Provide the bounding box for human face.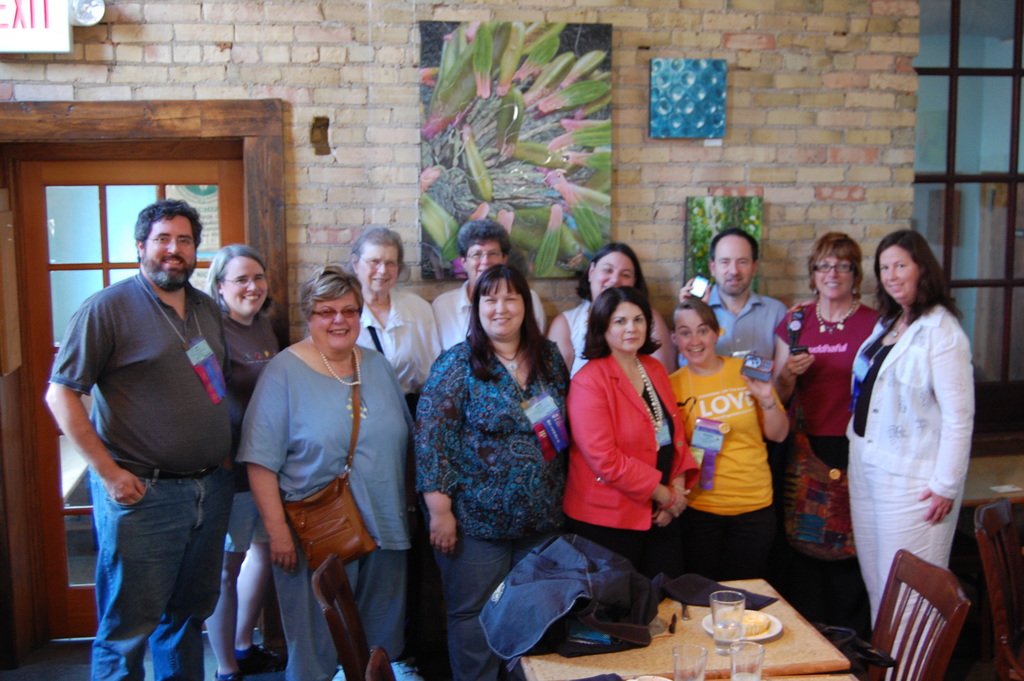
[609, 300, 649, 349].
